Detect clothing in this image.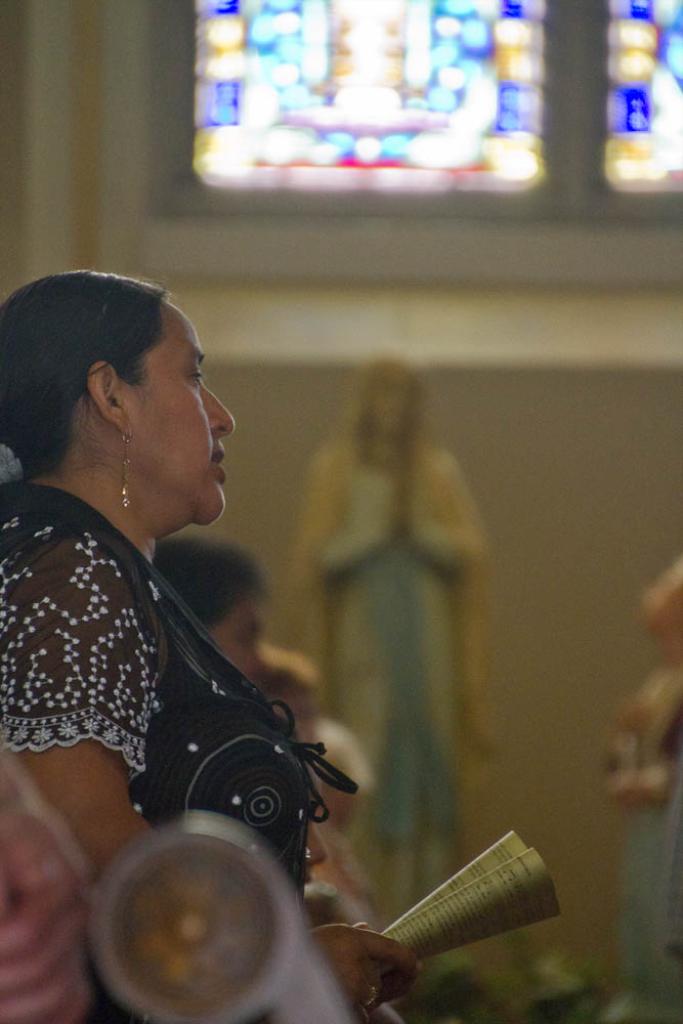
Detection: (left=27, top=371, right=370, bottom=996).
